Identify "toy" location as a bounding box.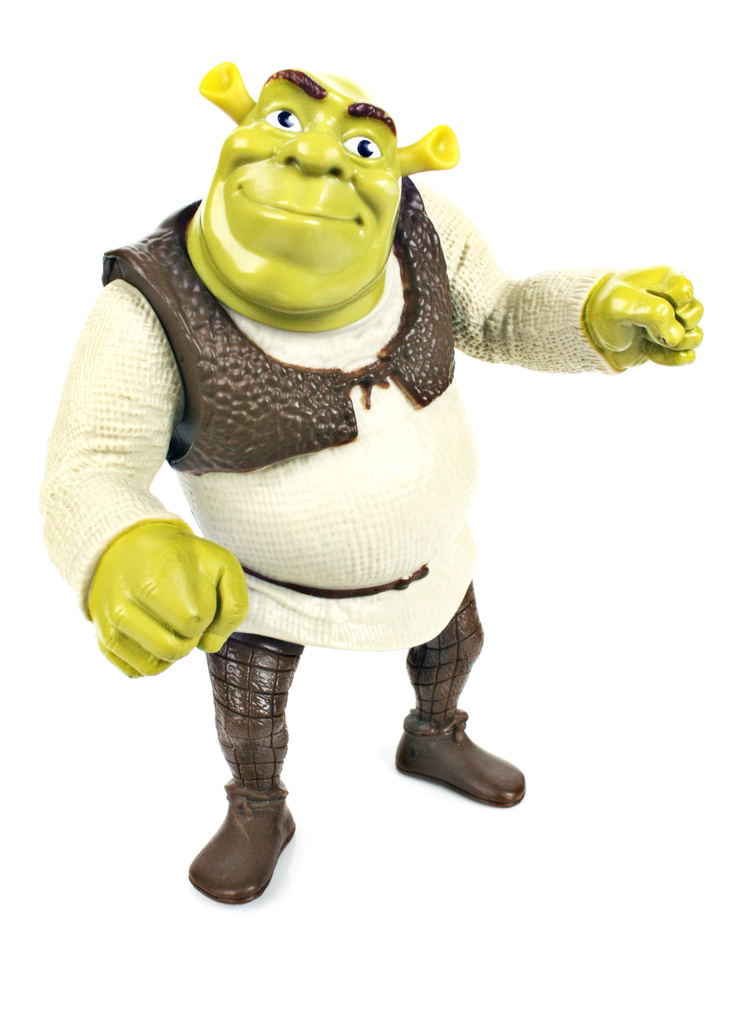
BBox(40, 60, 704, 909).
